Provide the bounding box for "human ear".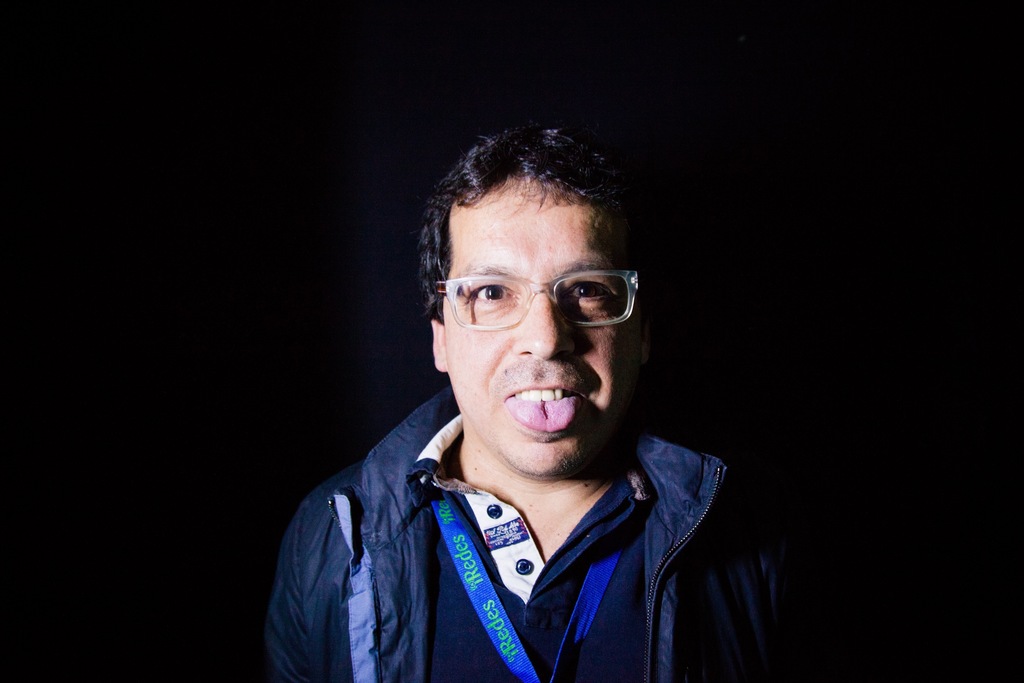
l=432, t=318, r=449, b=370.
